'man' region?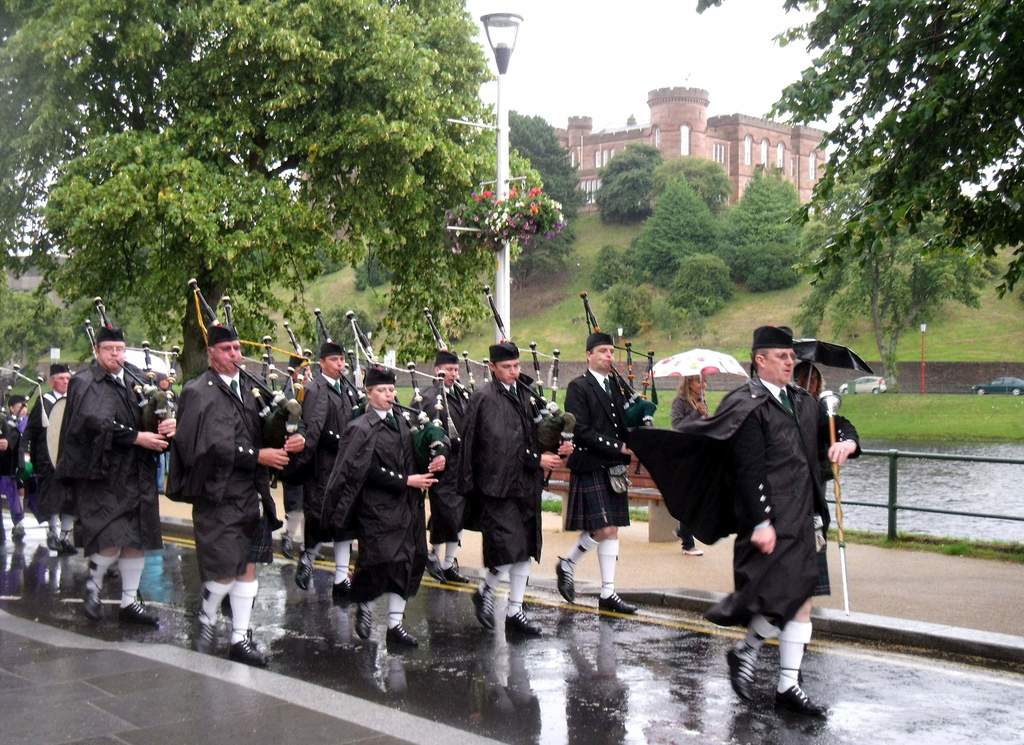
box=[160, 315, 287, 665]
